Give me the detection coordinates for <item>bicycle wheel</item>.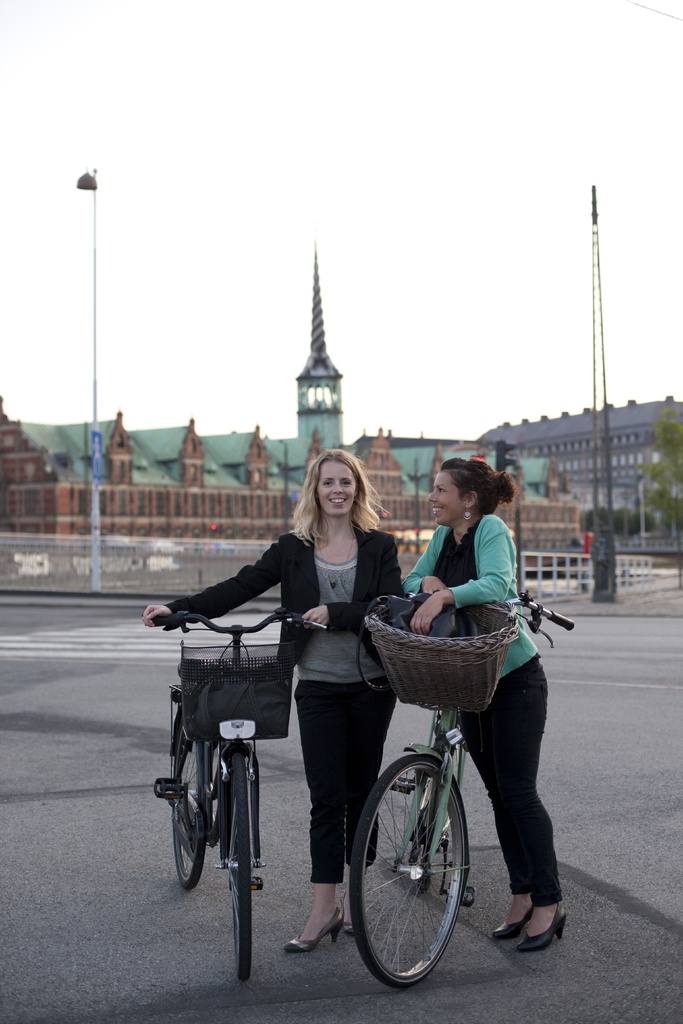
pyautogui.locateOnScreen(402, 717, 449, 891).
